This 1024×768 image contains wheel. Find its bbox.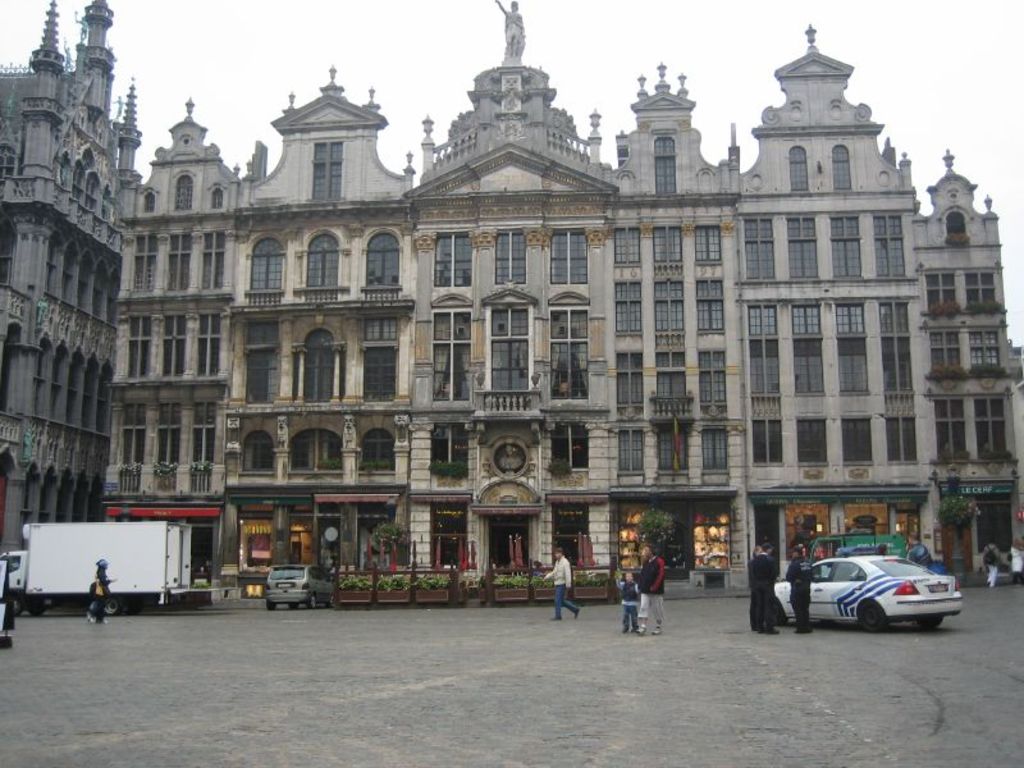
916:611:946:635.
